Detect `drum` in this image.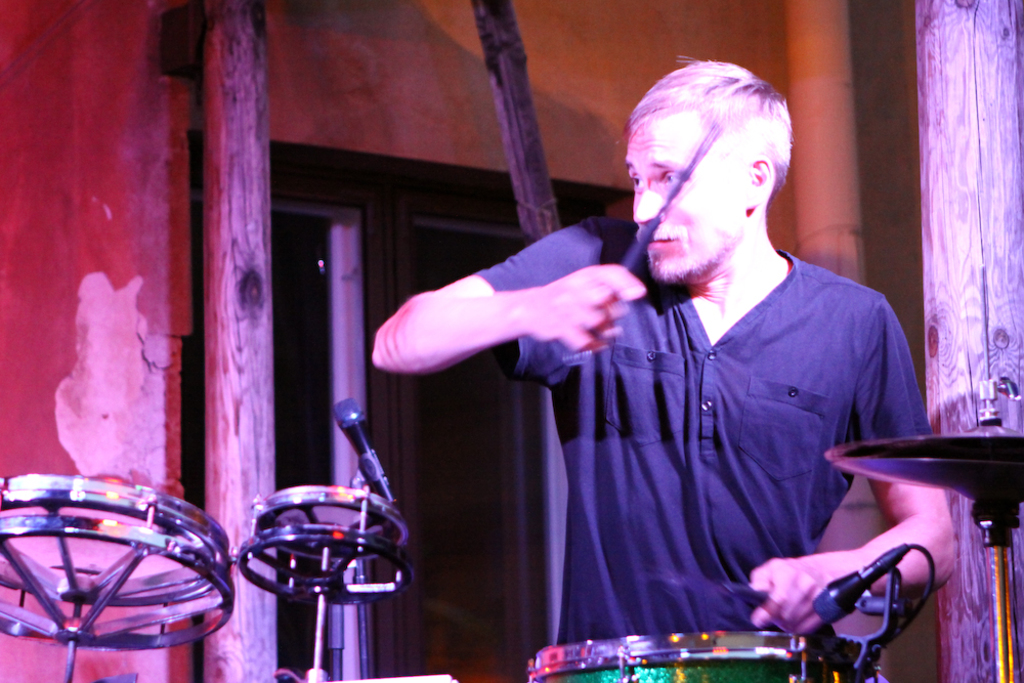
Detection: [x1=0, y1=472, x2=230, y2=642].
